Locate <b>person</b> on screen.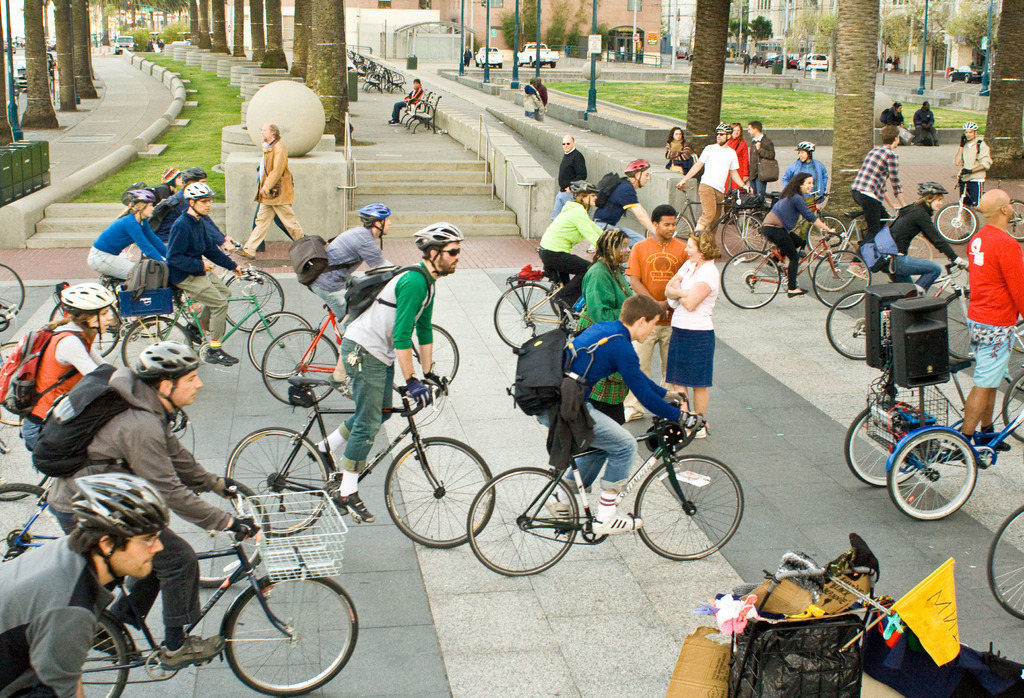
On screen at <box>840,123,910,277</box>.
